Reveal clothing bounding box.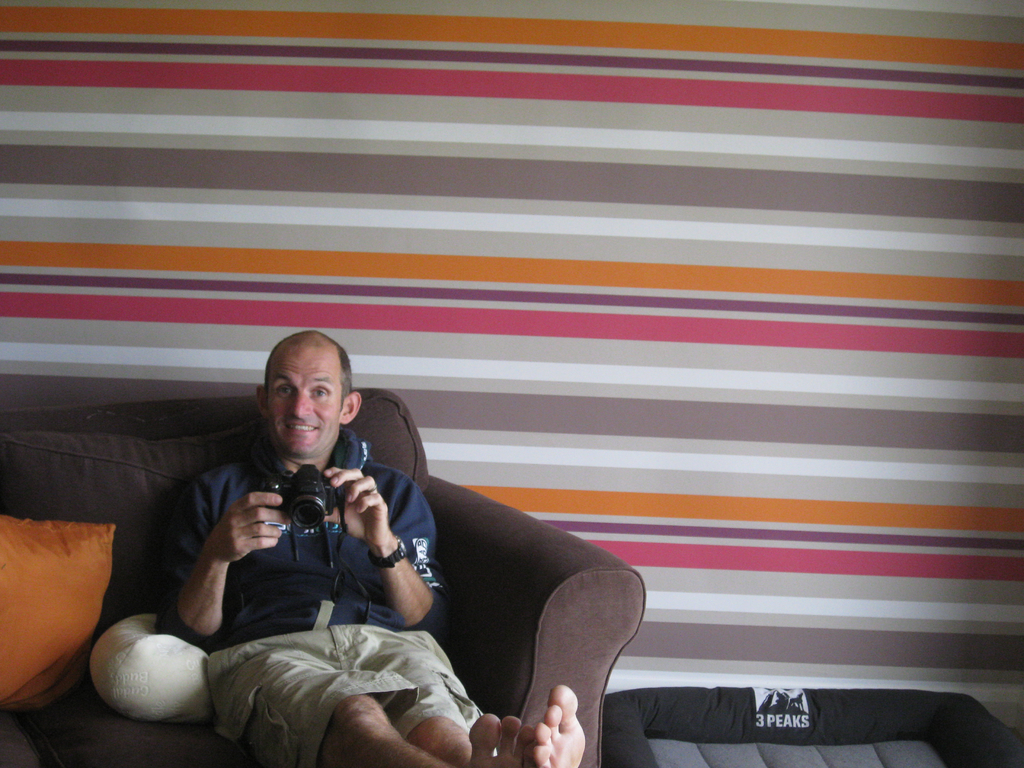
Revealed: 140 372 477 726.
